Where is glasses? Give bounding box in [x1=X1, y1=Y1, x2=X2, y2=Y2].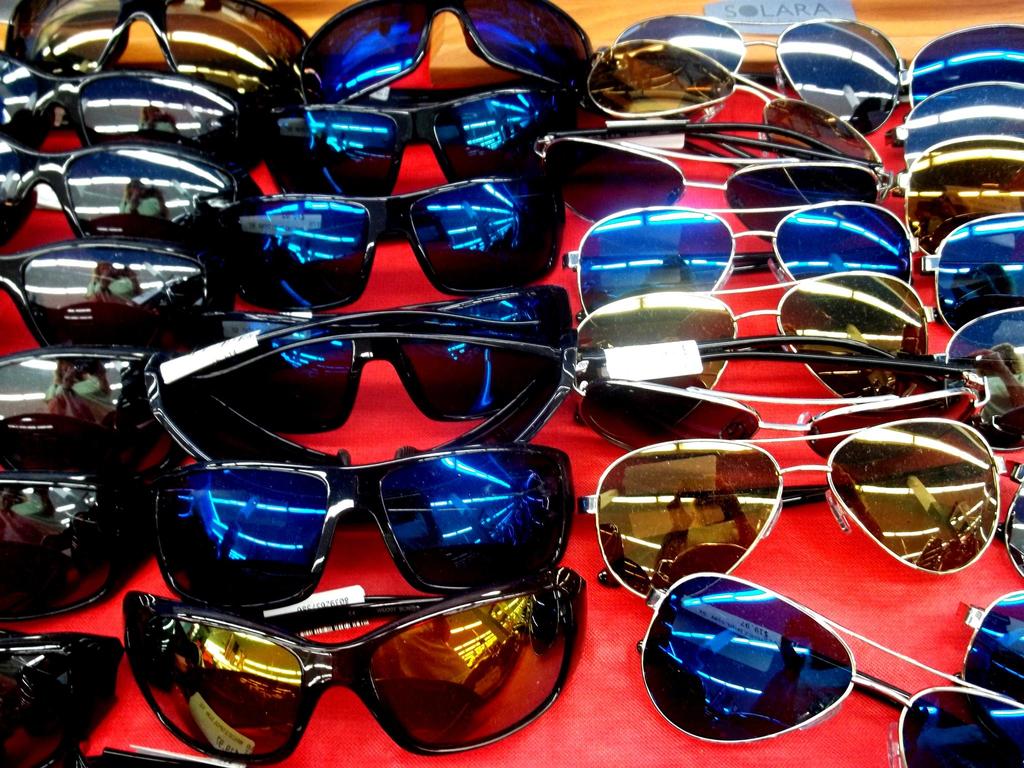
[x1=143, y1=314, x2=578, y2=526].
